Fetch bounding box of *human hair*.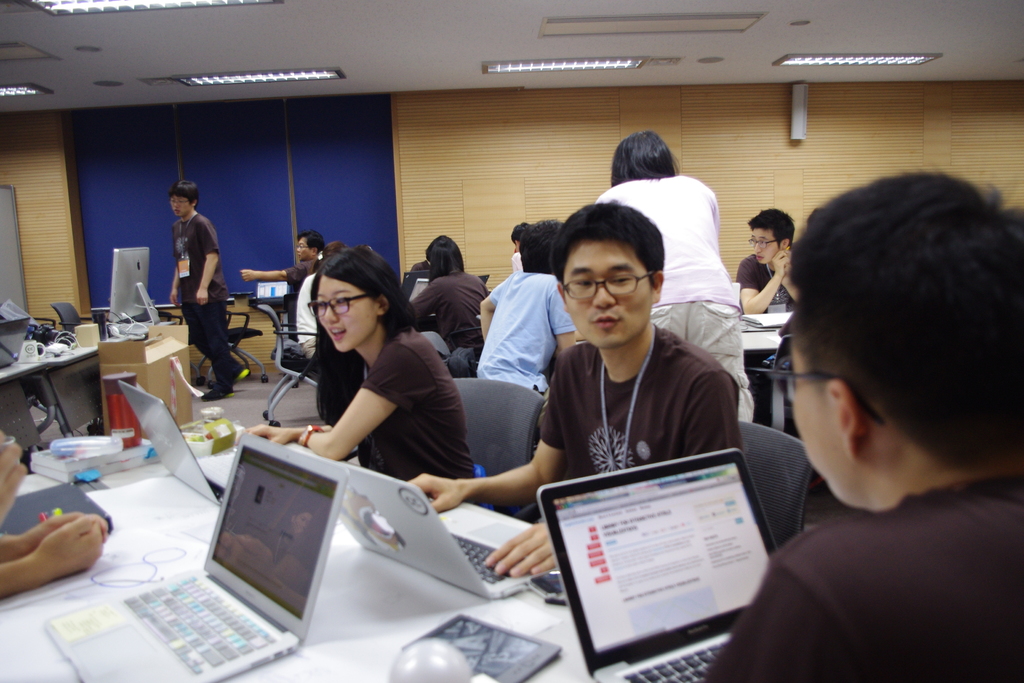
Bbox: {"left": 424, "top": 235, "right": 466, "bottom": 284}.
